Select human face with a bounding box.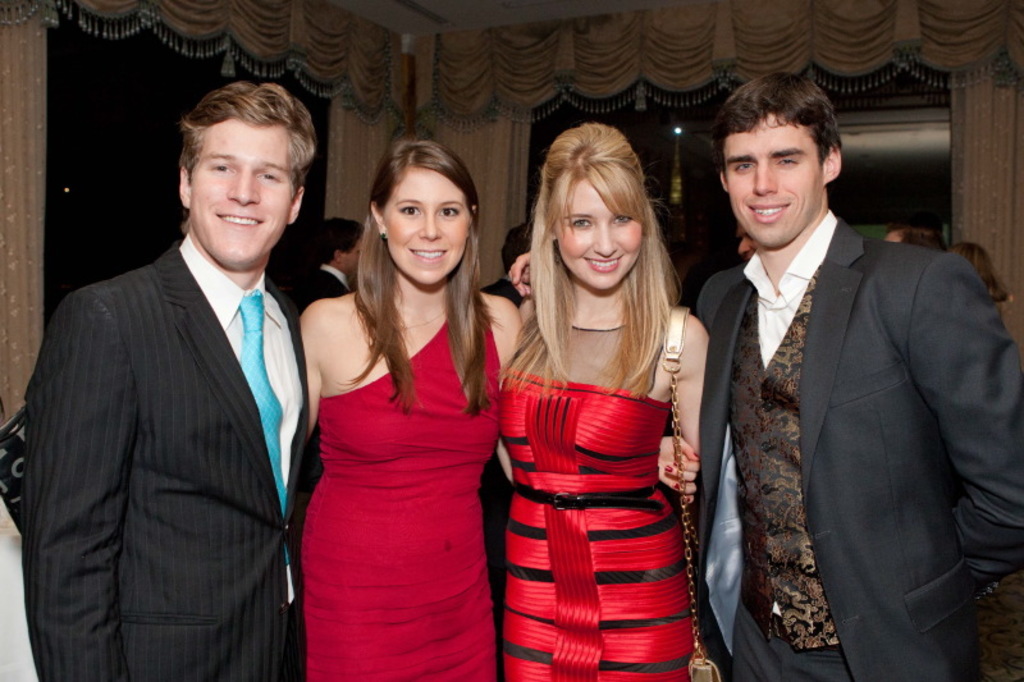
556/180/643/290.
